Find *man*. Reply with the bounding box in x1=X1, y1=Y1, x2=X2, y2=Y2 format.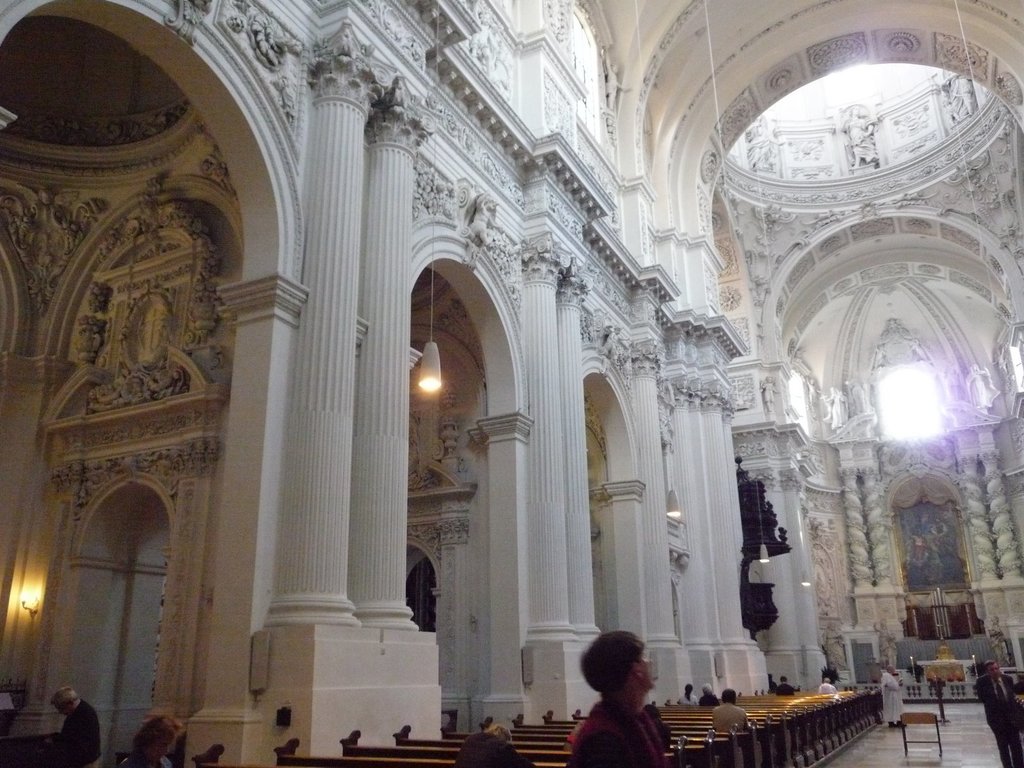
x1=713, y1=689, x2=747, y2=731.
